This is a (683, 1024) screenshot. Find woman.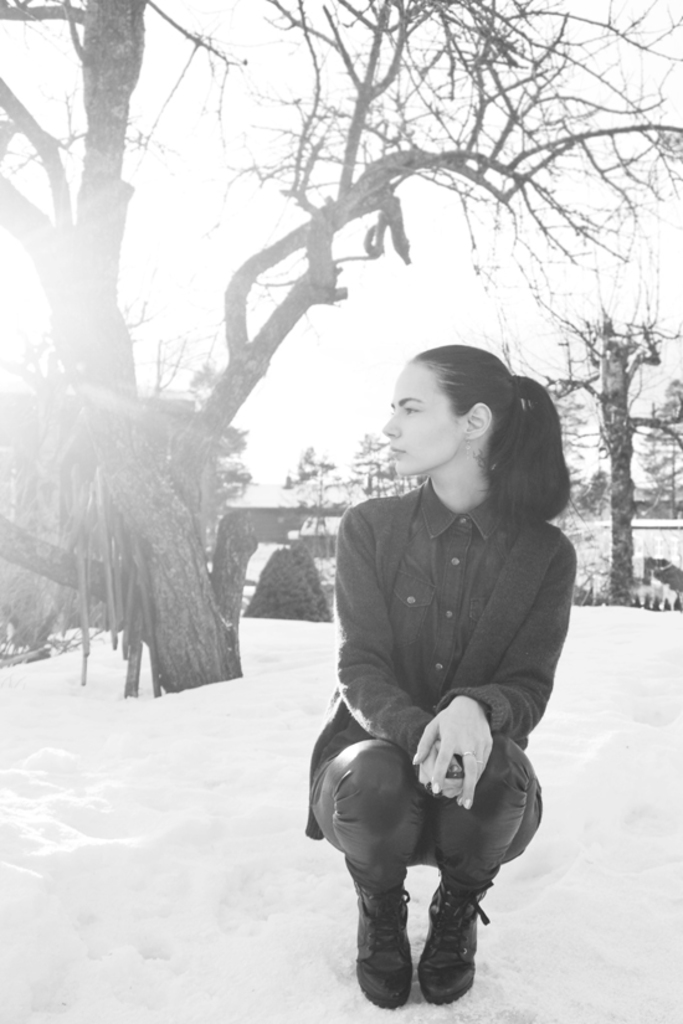
Bounding box: left=269, top=310, right=587, bottom=1023.
